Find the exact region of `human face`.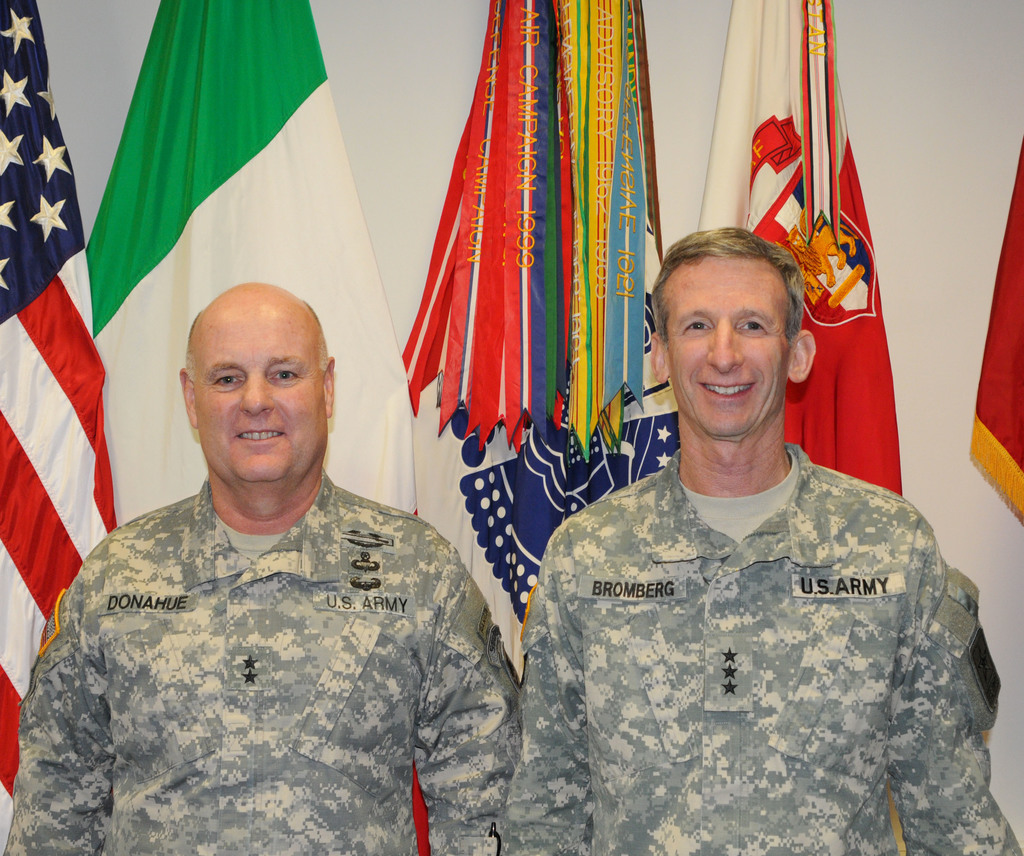
Exact region: region(184, 311, 330, 500).
